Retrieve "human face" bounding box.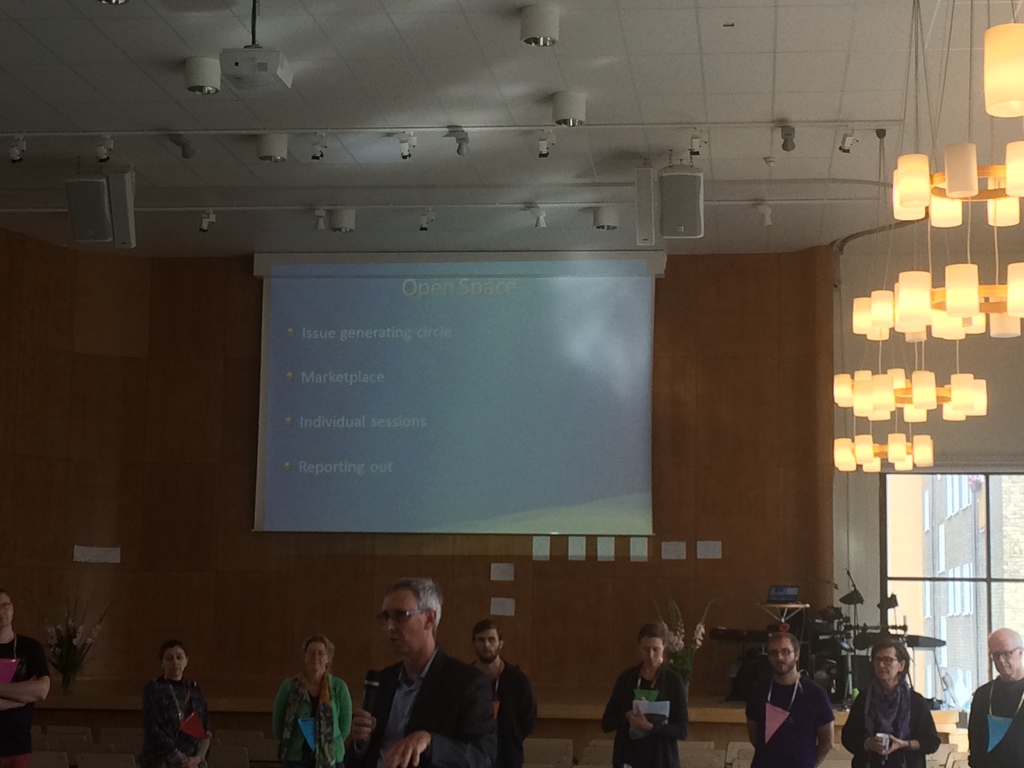
Bounding box: left=985, top=636, right=1018, bottom=679.
